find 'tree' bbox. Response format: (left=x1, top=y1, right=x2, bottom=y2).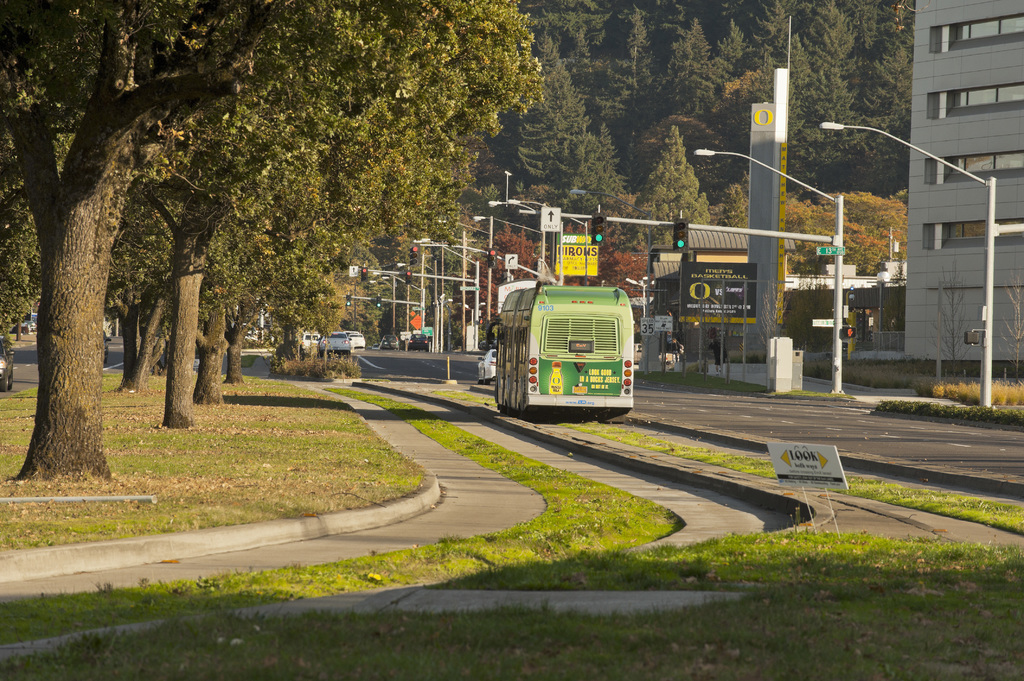
(left=559, top=204, right=657, bottom=351).
